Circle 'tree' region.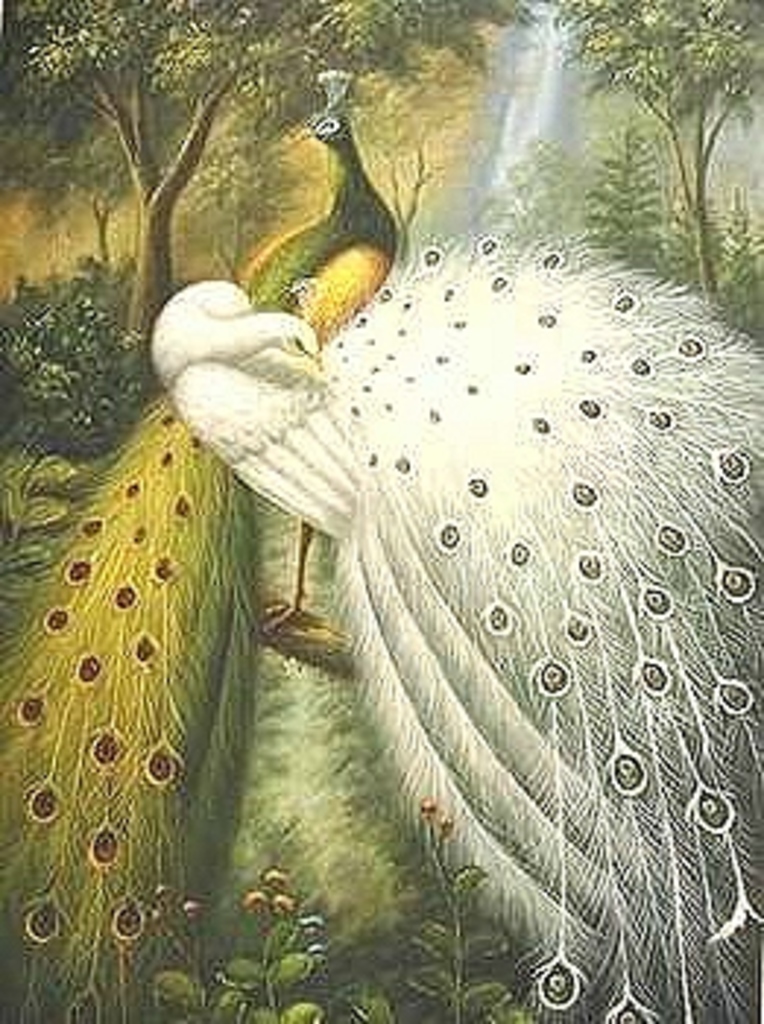
Region: x1=12, y1=0, x2=422, y2=386.
